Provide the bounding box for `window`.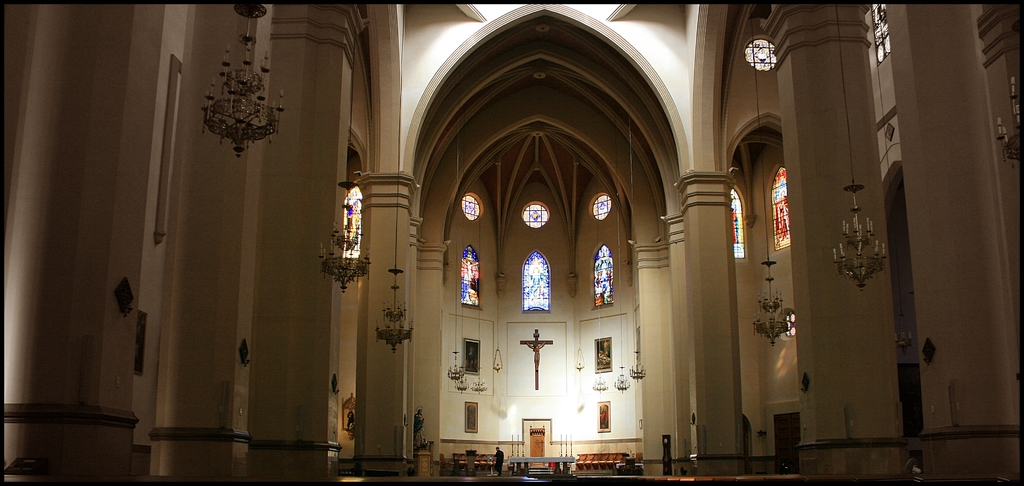
{"x1": 455, "y1": 249, "x2": 484, "y2": 305}.
